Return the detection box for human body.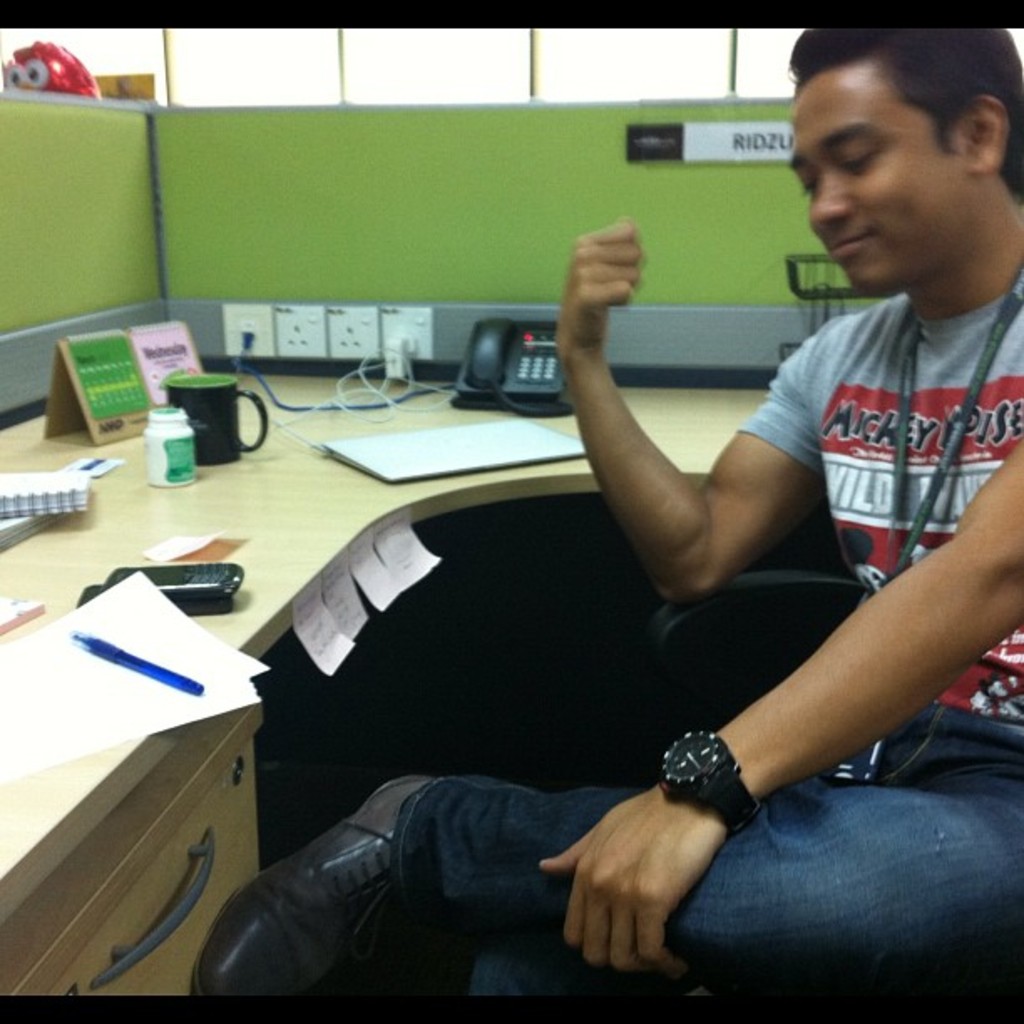
left=187, top=8, right=1022, bottom=1022.
